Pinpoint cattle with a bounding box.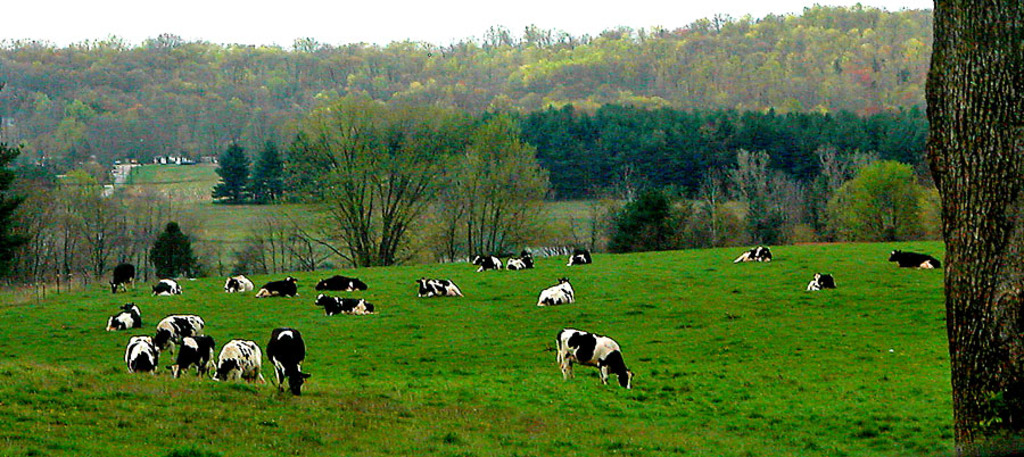
503 248 538 274.
